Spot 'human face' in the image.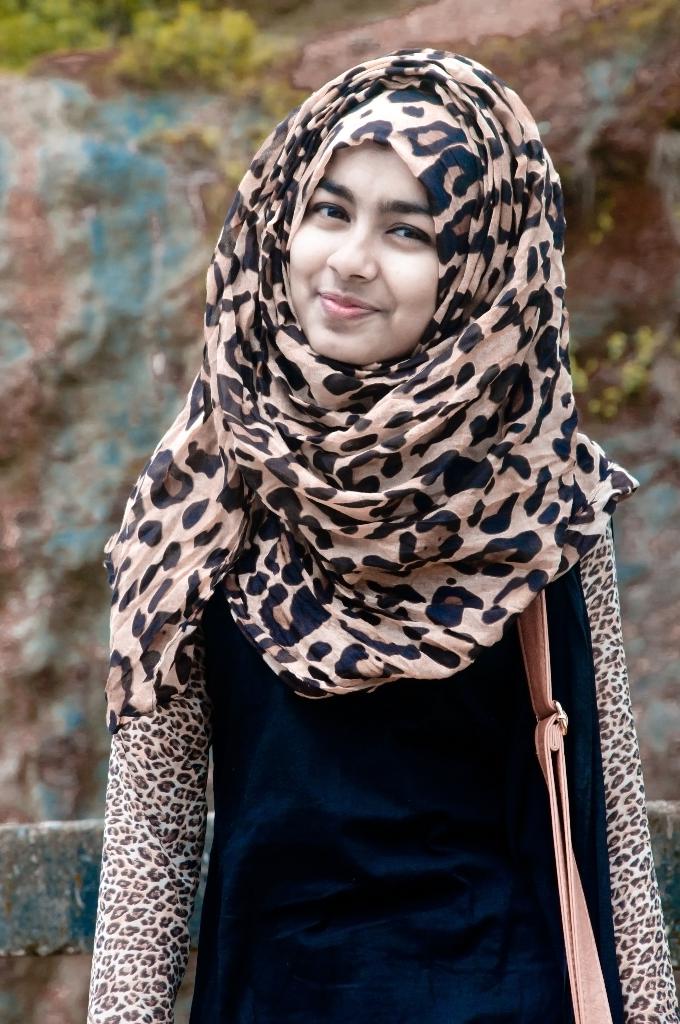
'human face' found at {"x1": 284, "y1": 135, "x2": 454, "y2": 357}.
